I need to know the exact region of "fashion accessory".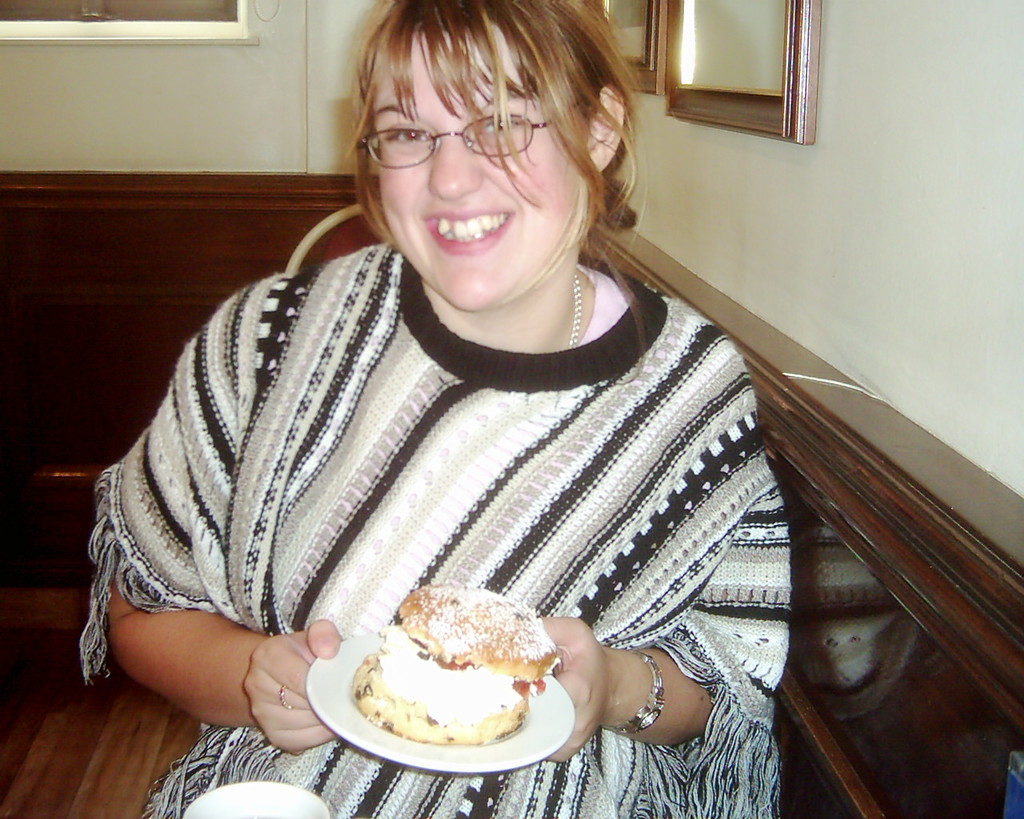
Region: bbox=[610, 648, 669, 734].
